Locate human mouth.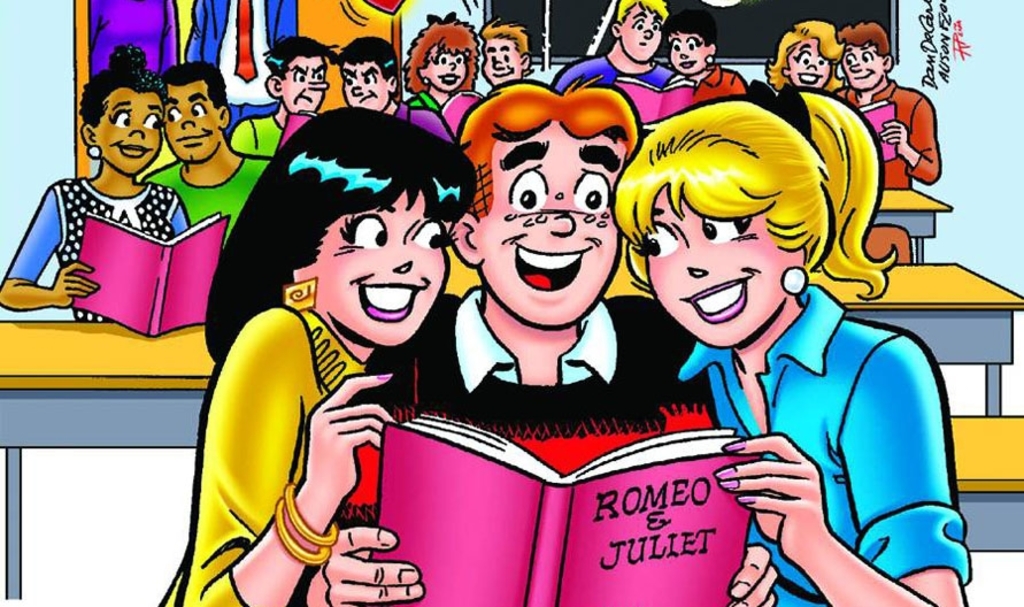
Bounding box: [346,86,386,105].
